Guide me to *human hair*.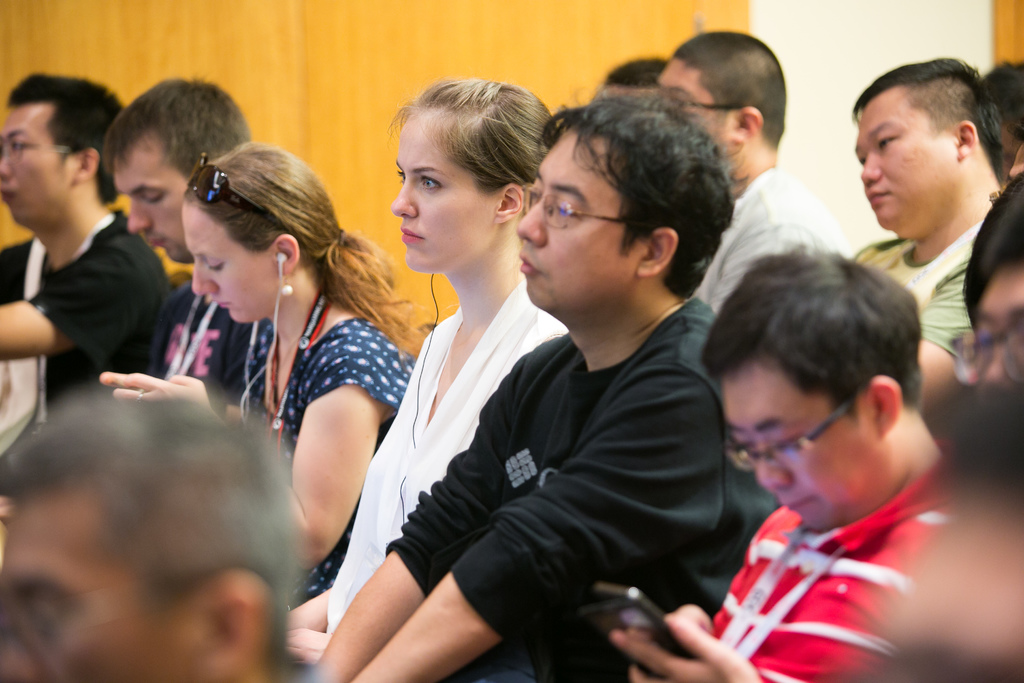
Guidance: region(963, 165, 1023, 337).
